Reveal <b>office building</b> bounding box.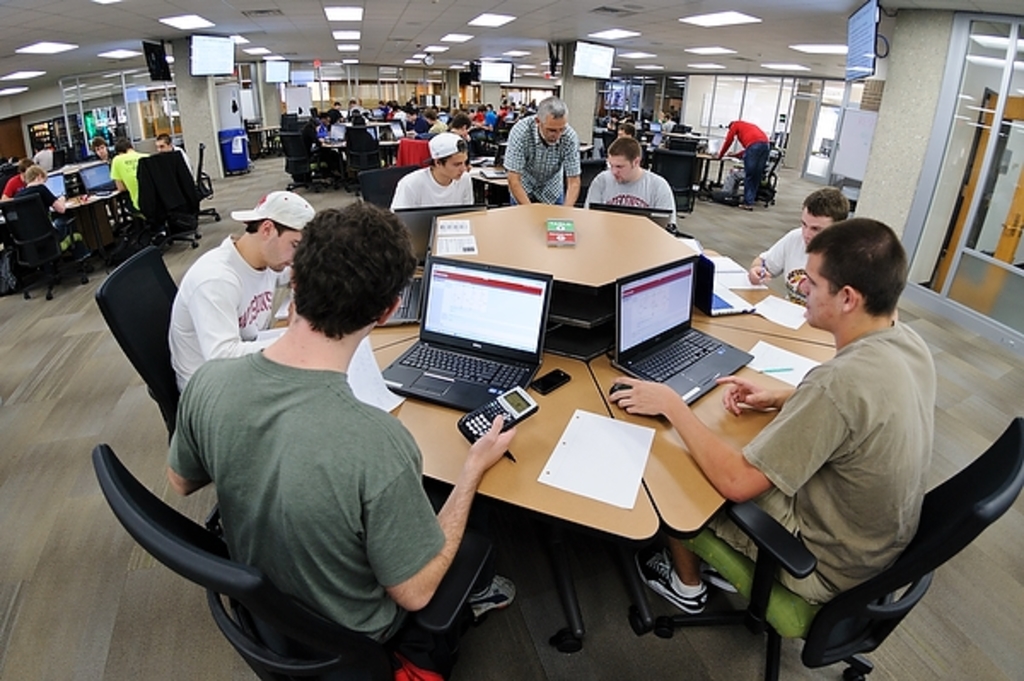
Revealed: [317, 108, 761, 536].
